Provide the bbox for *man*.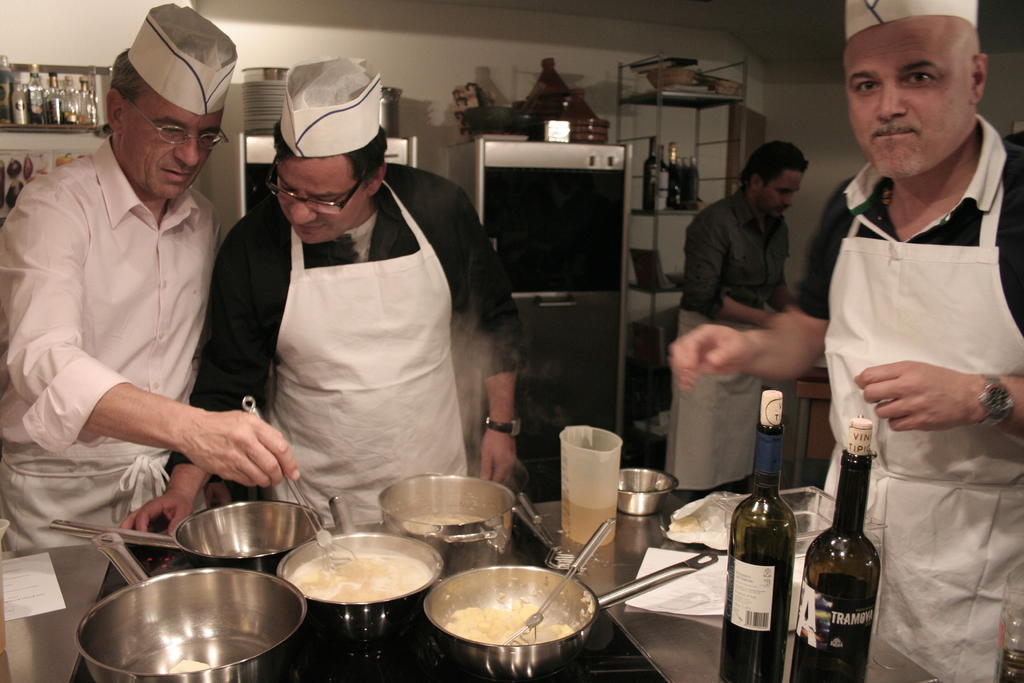
l=665, t=0, r=1023, b=682.
